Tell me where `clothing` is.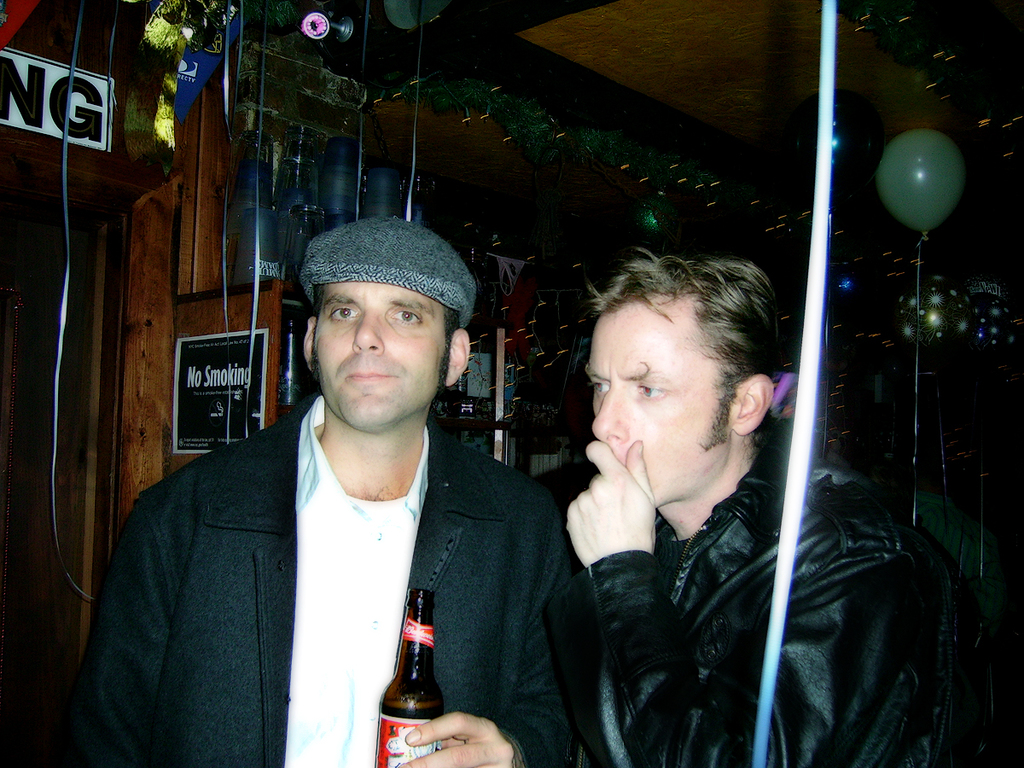
`clothing` is at detection(548, 435, 1023, 767).
